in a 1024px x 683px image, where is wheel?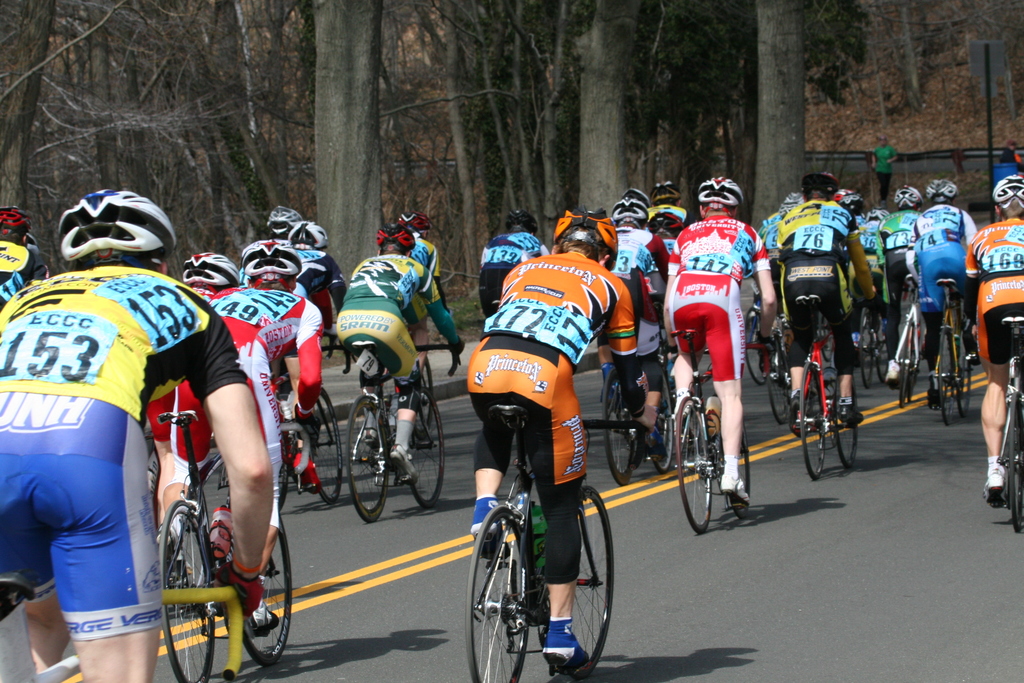
[900, 328, 906, 409].
